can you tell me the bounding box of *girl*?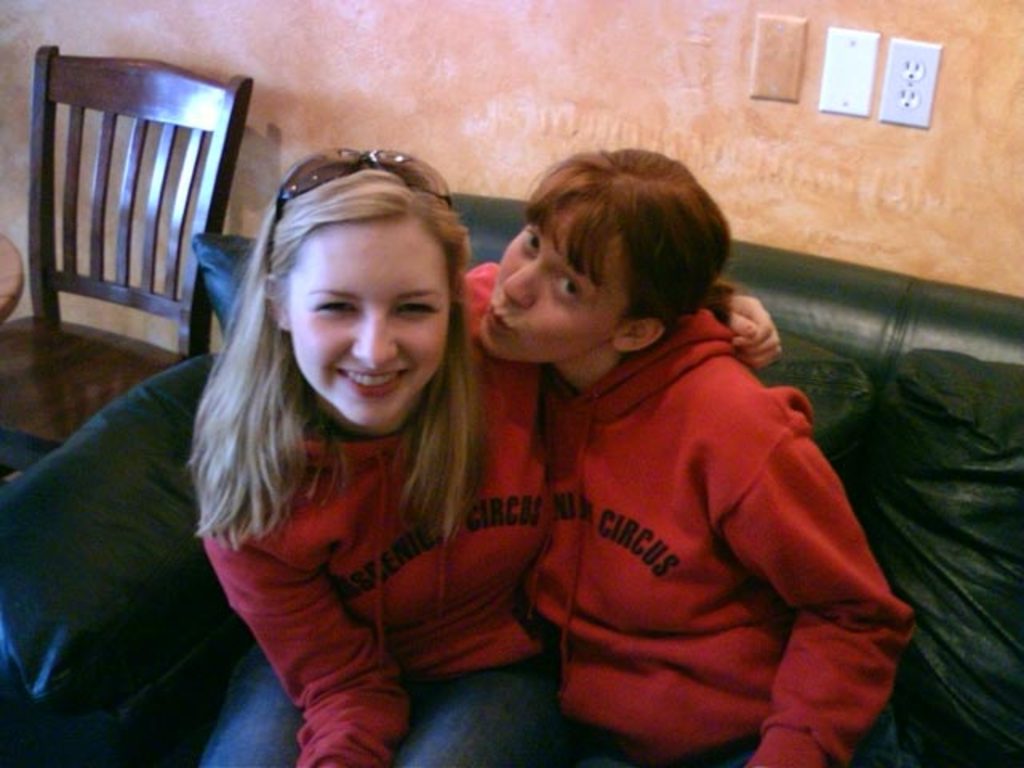
bbox(480, 139, 918, 766).
